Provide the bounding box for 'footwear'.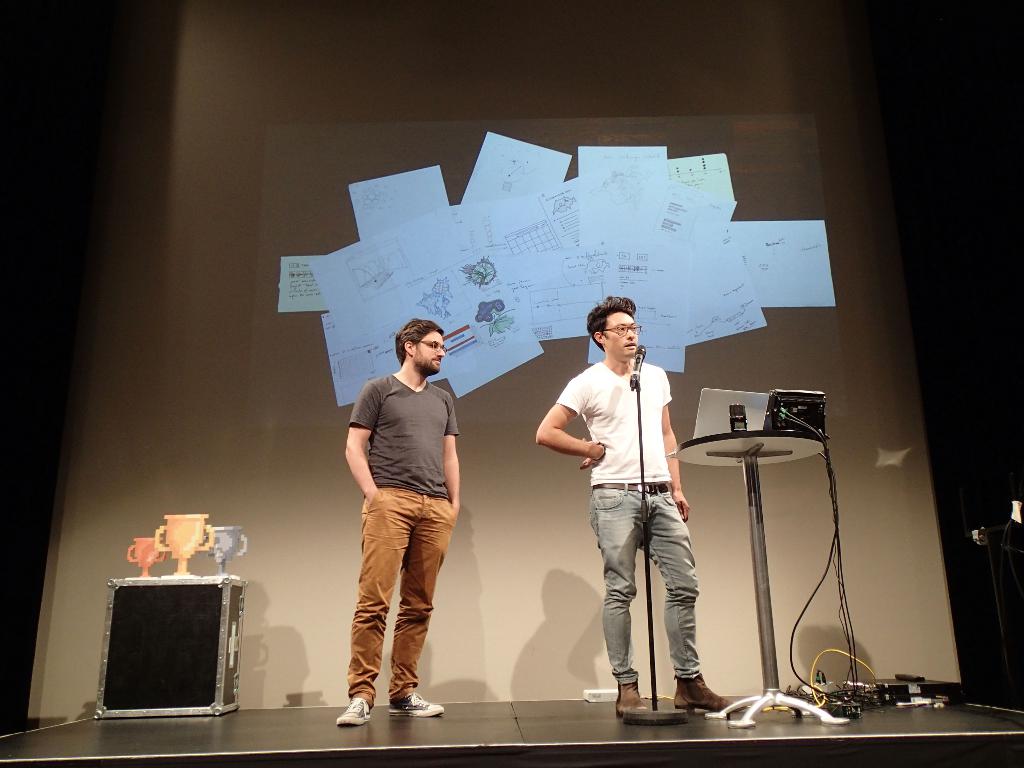
bbox=[391, 689, 445, 722].
